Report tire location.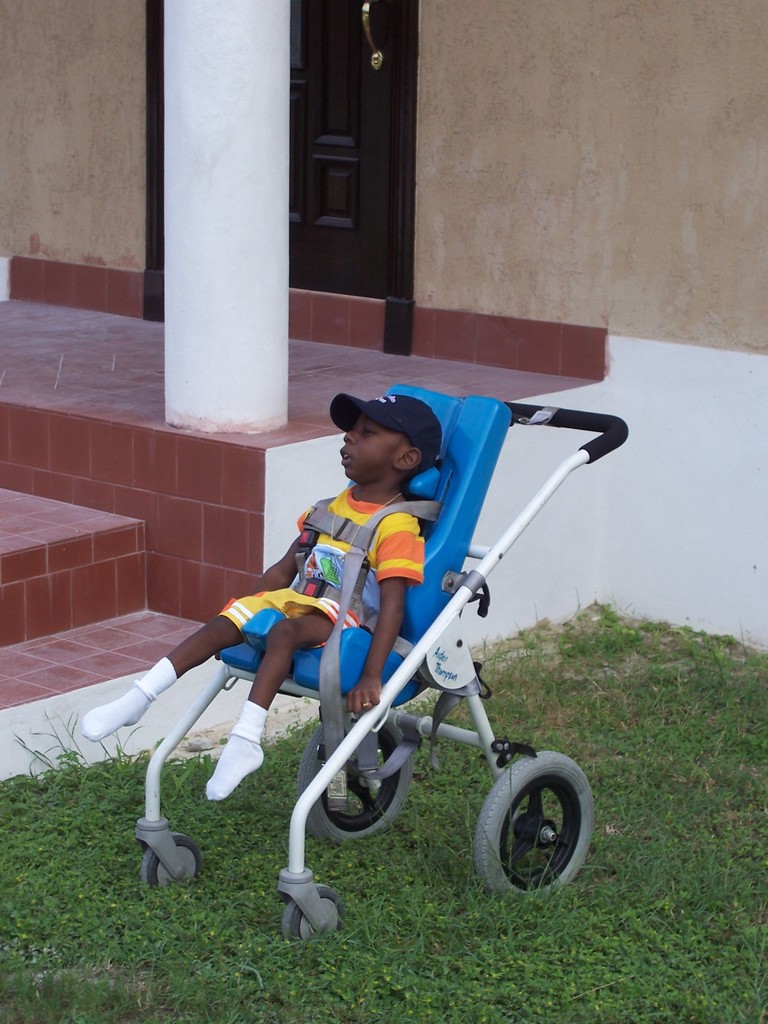
Report: (143,833,201,886).
